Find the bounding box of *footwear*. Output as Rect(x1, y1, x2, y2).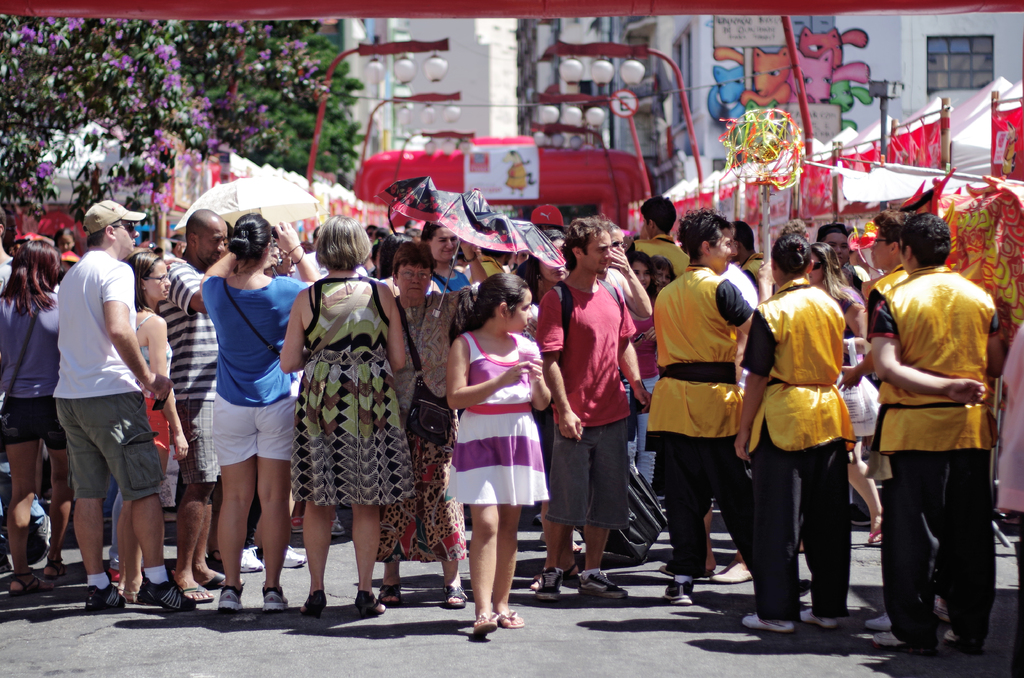
Rect(134, 579, 197, 613).
